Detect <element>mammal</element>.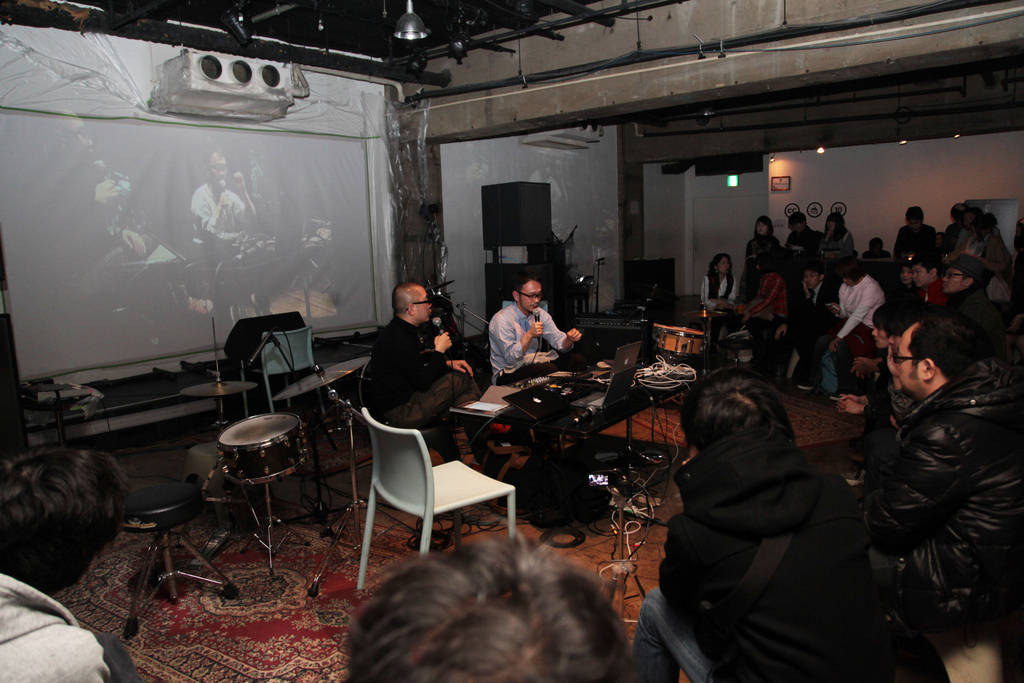
Detected at 362/283/485/462.
